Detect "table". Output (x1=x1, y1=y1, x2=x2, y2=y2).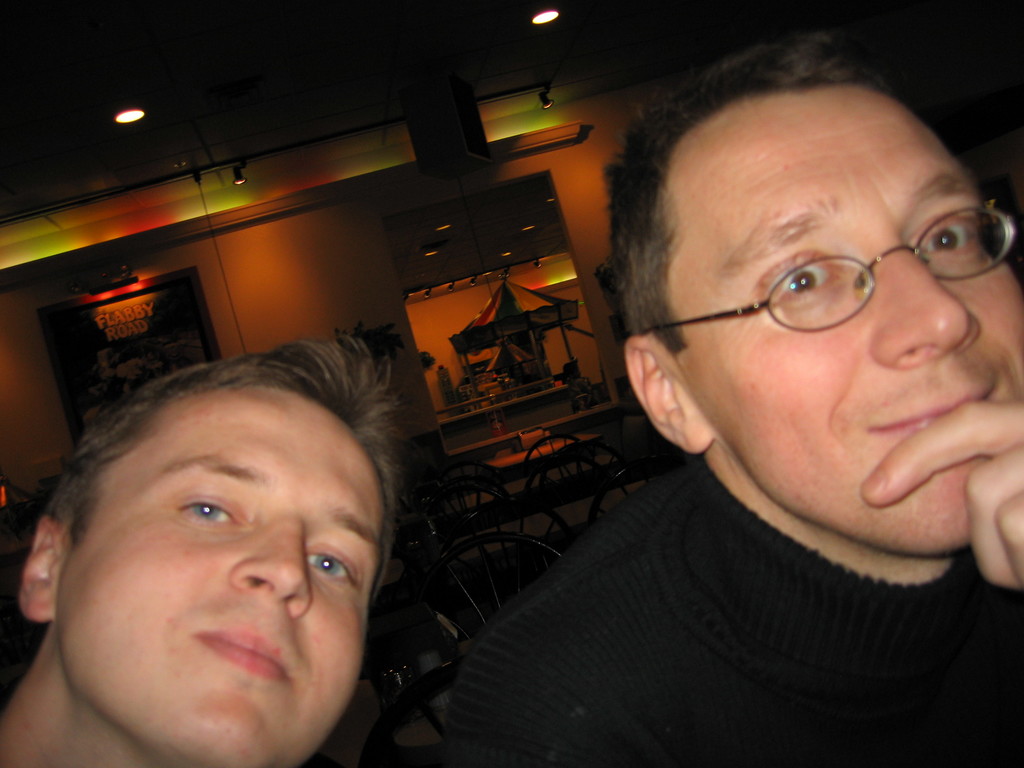
(x1=428, y1=441, x2=667, y2=540).
